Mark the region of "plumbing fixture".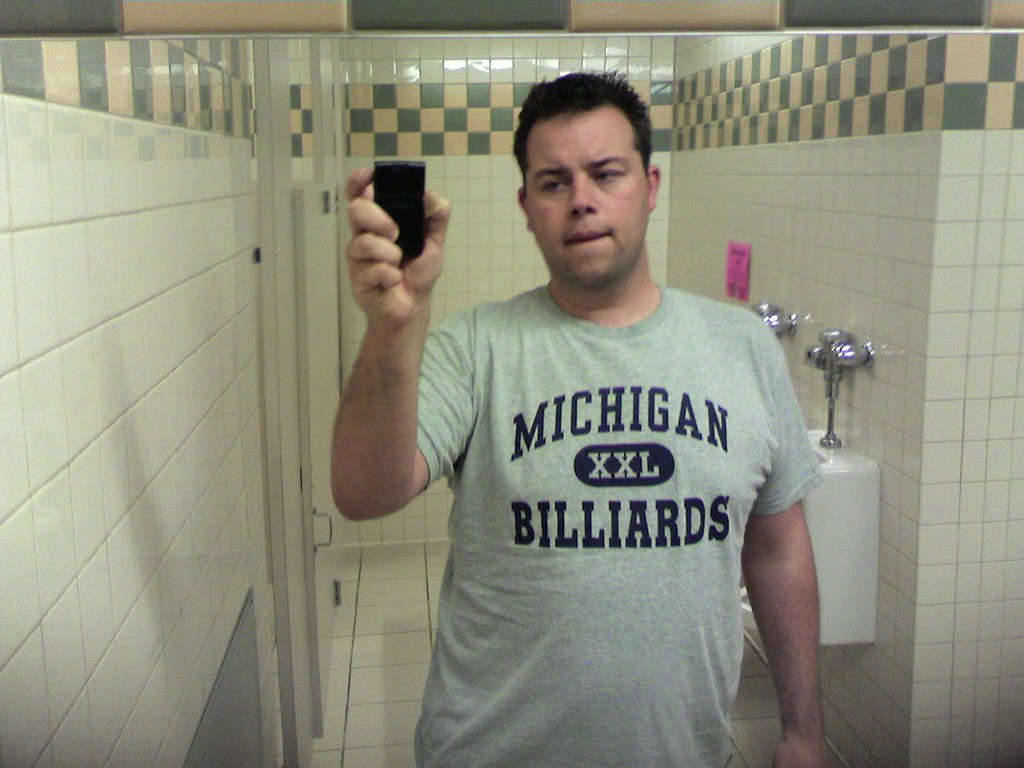
Region: bbox=[801, 326, 874, 450].
